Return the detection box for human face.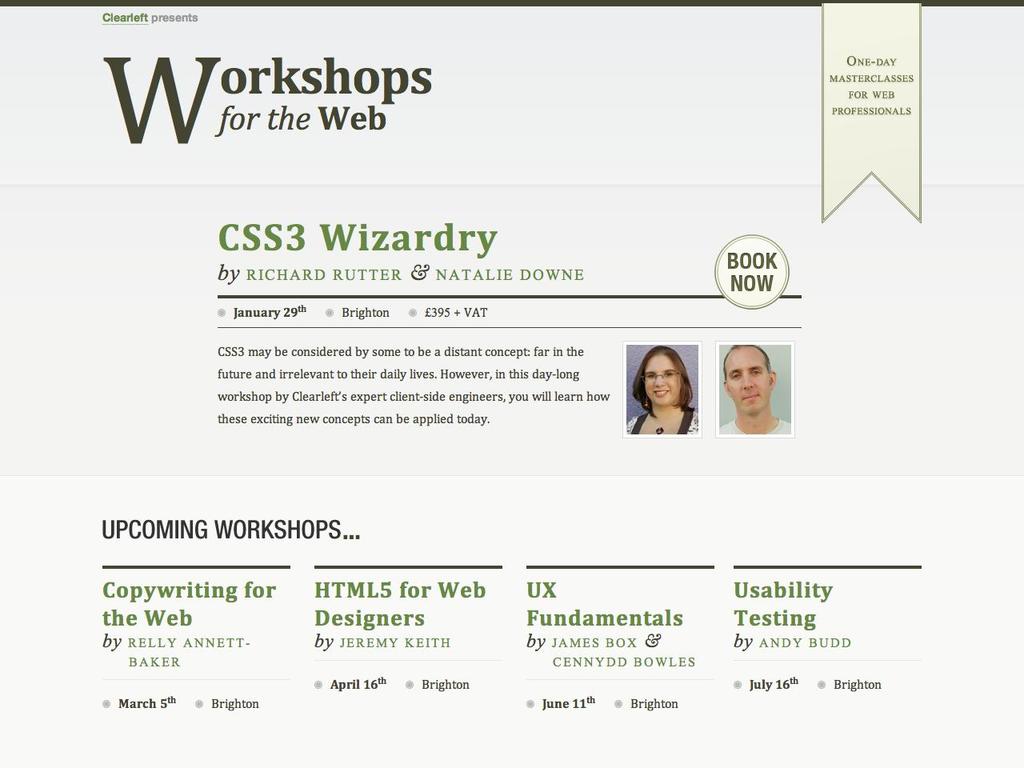
x1=644 y1=354 x2=680 y2=403.
